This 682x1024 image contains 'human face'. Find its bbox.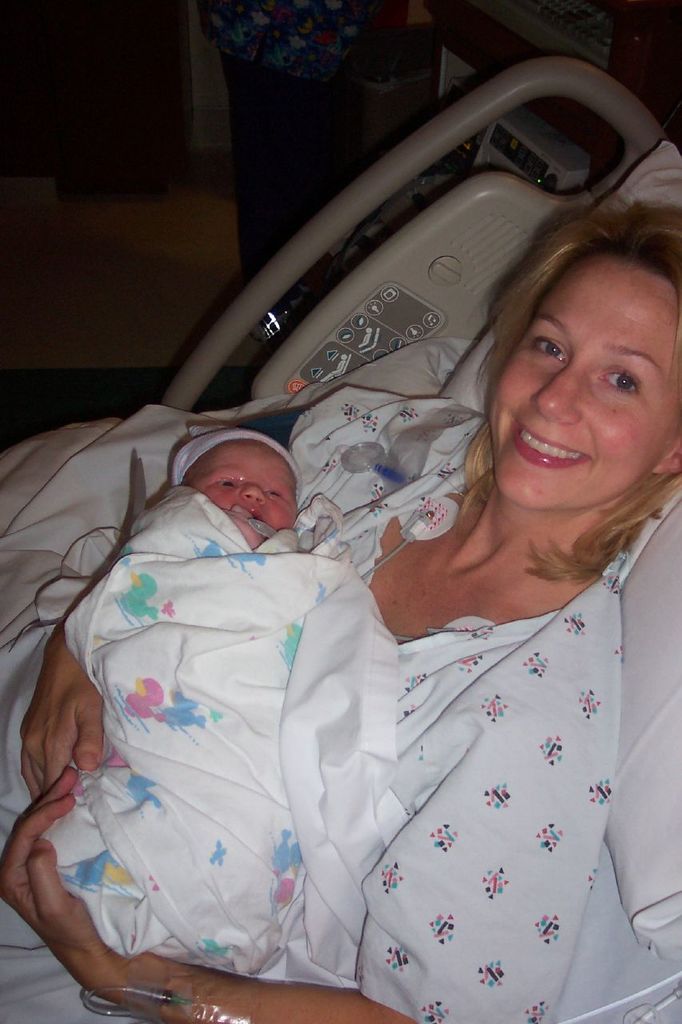
box=[189, 440, 299, 550].
